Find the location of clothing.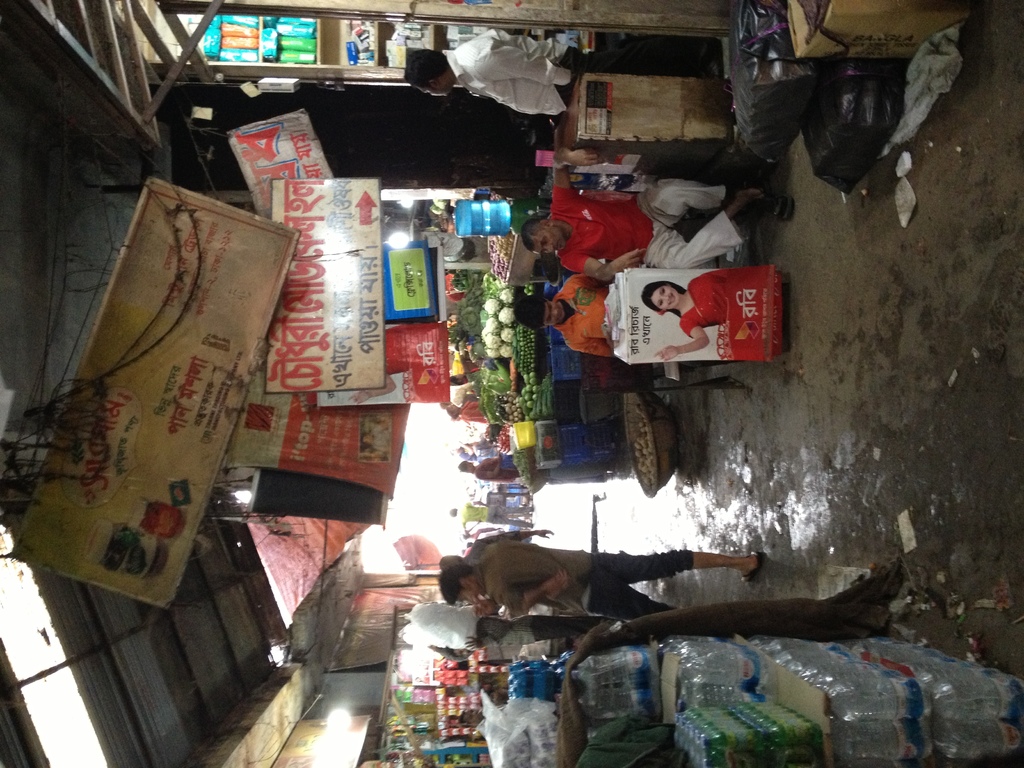
Location: box(552, 273, 623, 360).
